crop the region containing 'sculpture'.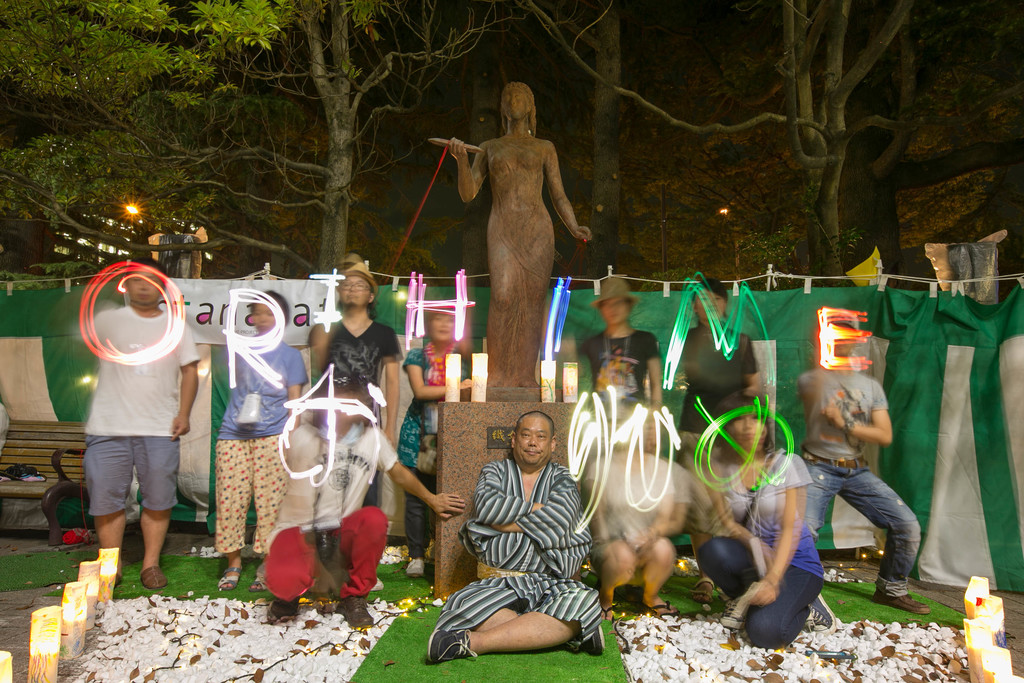
Crop region: [left=148, top=230, right=202, bottom=278].
